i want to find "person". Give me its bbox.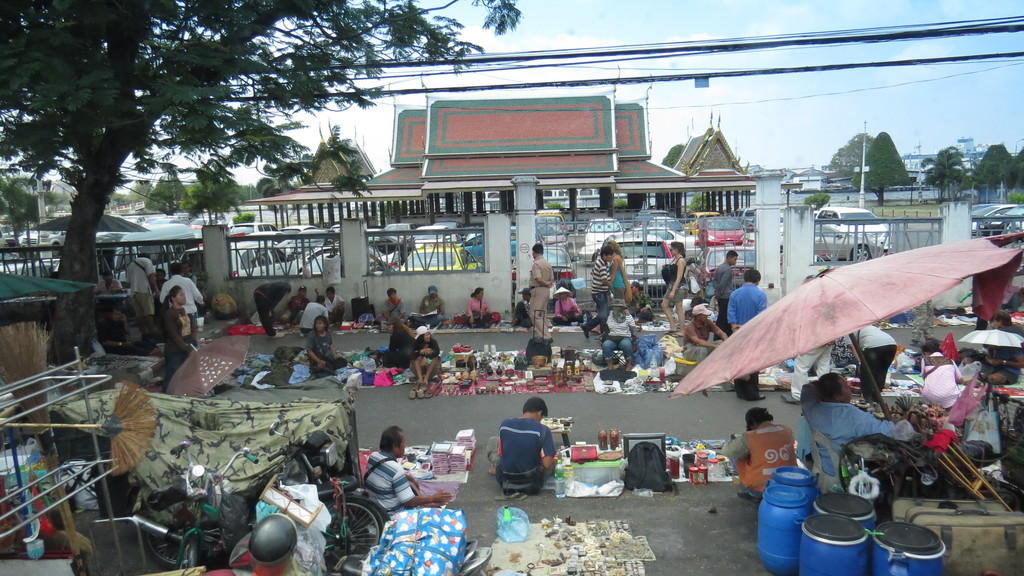
bbox(915, 340, 963, 407).
